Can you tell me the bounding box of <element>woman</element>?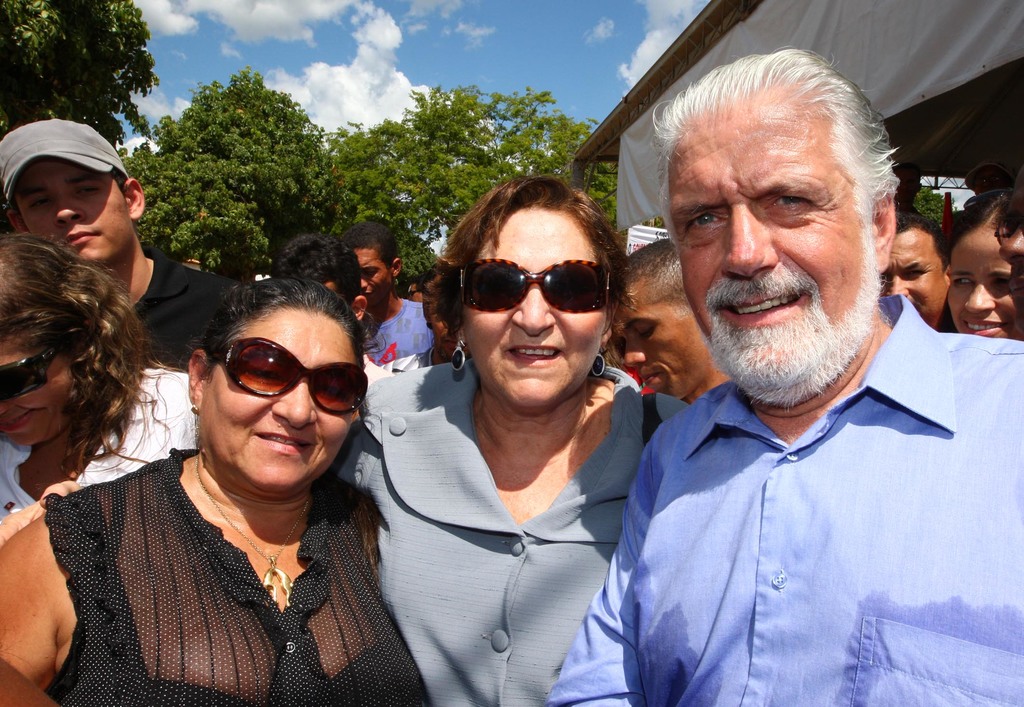
crop(0, 179, 693, 706).
